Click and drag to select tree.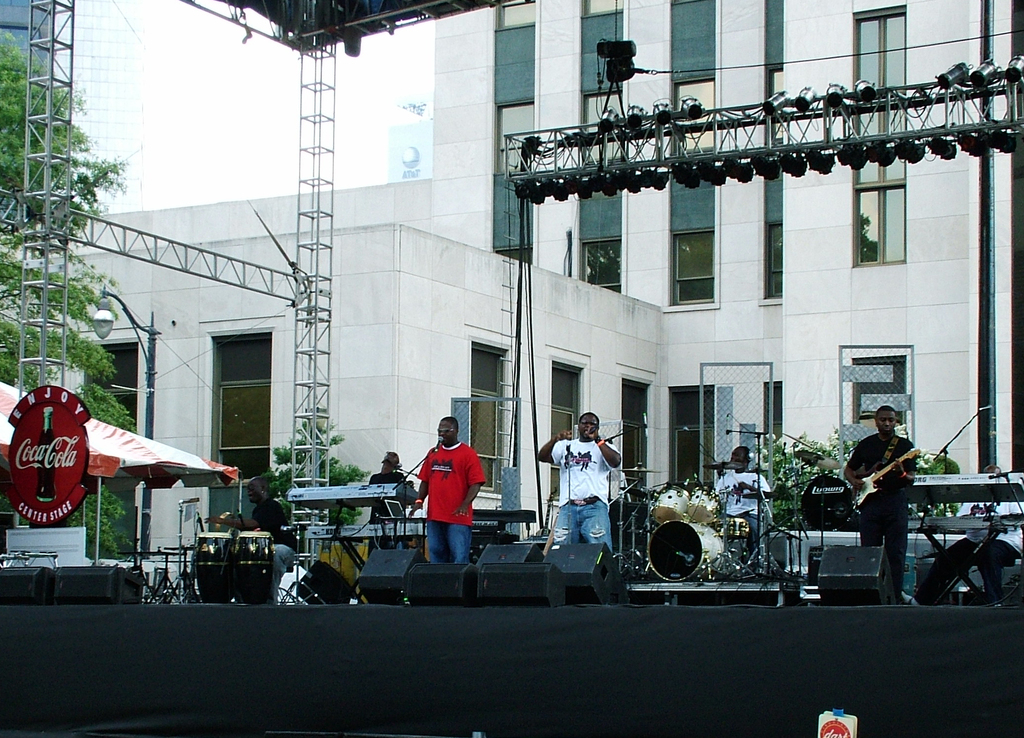
Selection: <box>0,30,125,256</box>.
